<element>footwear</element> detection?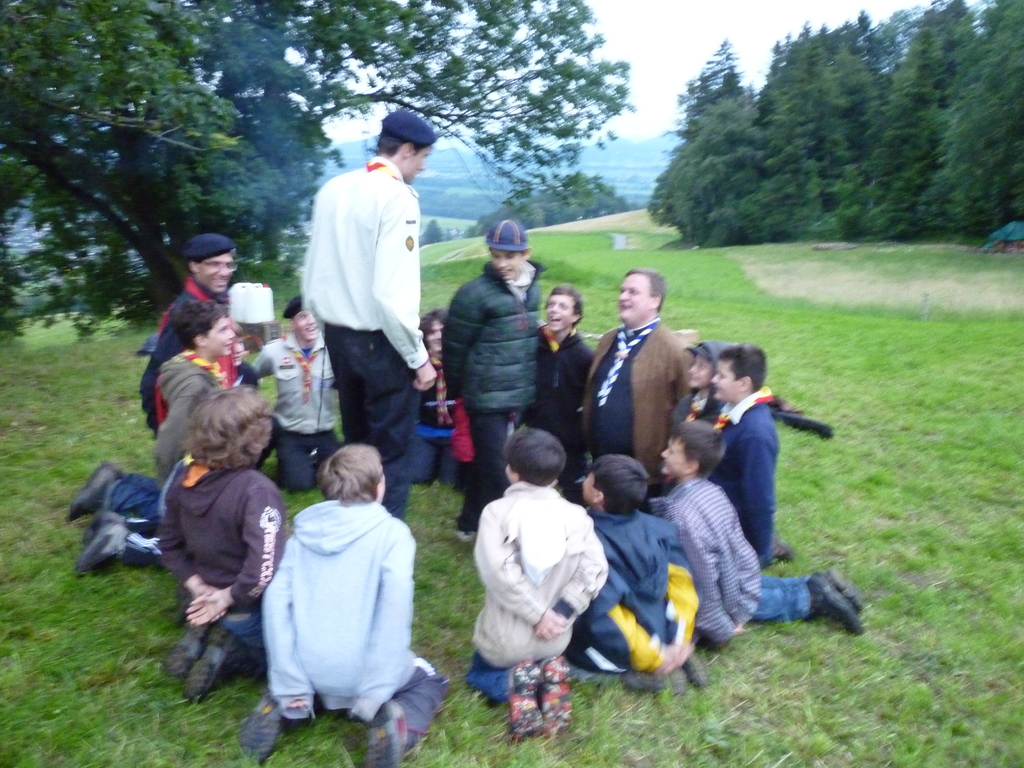
rect(540, 653, 570, 738)
